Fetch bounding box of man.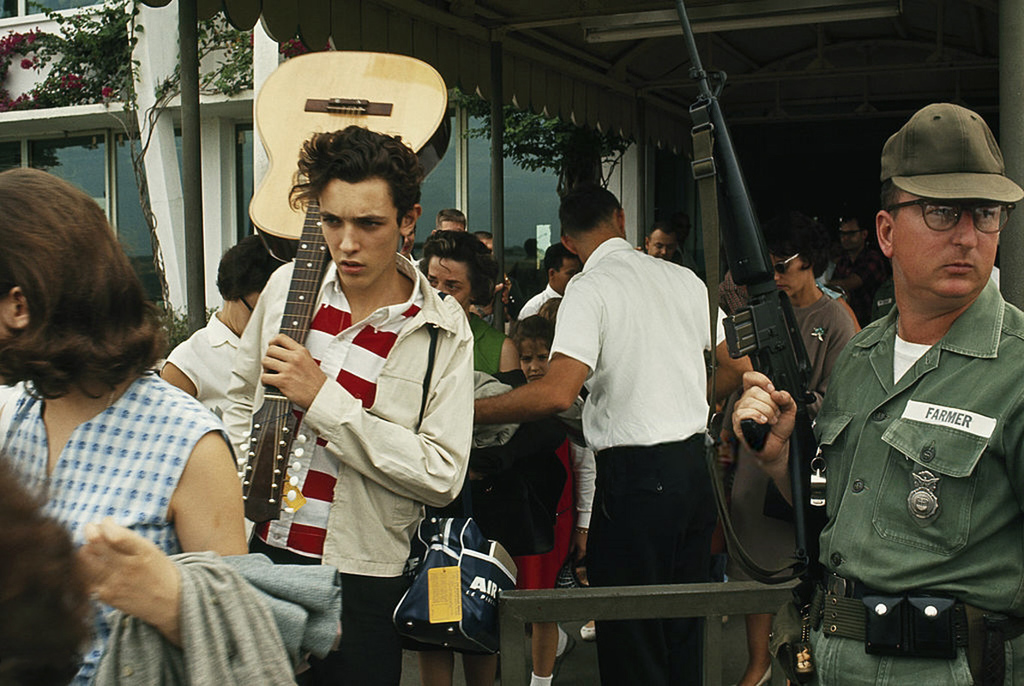
Bbox: box(218, 117, 471, 685).
